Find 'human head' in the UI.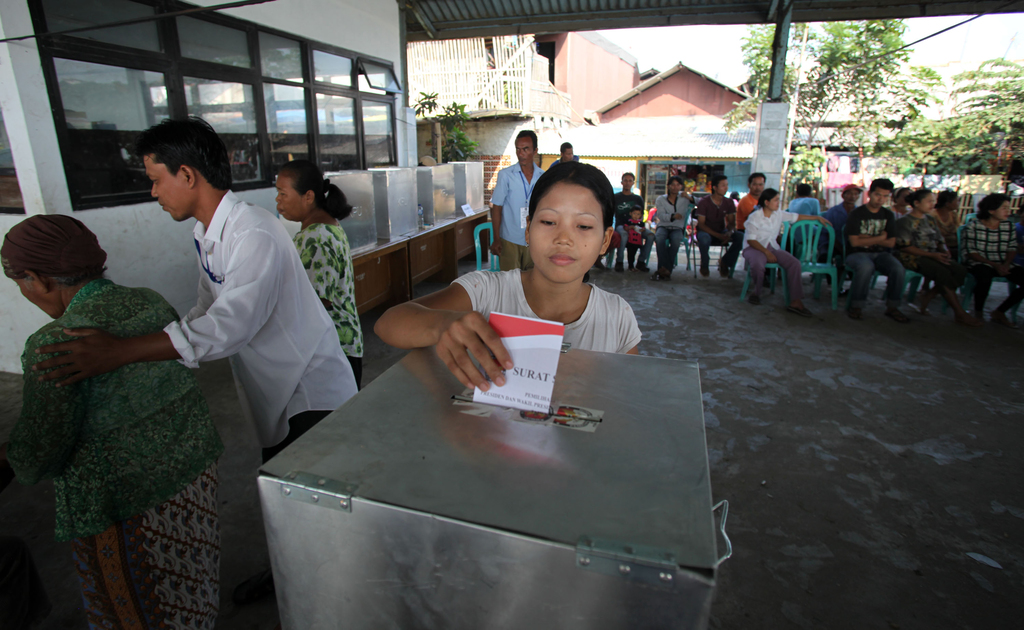
UI element at [left=514, top=127, right=539, bottom=166].
